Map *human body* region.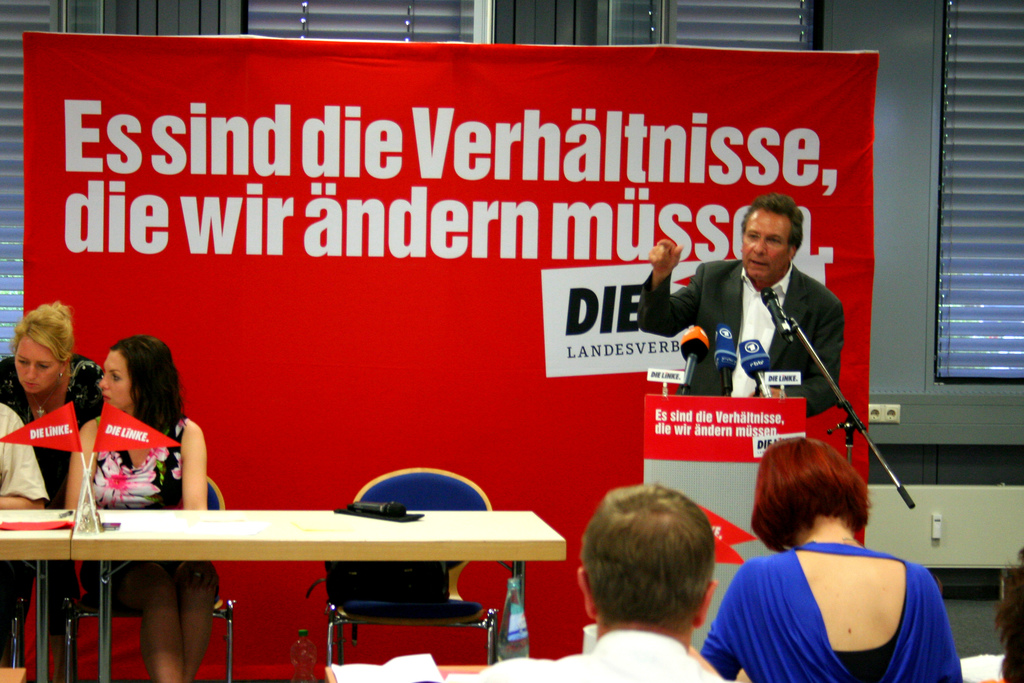
Mapped to (x1=712, y1=449, x2=959, y2=680).
